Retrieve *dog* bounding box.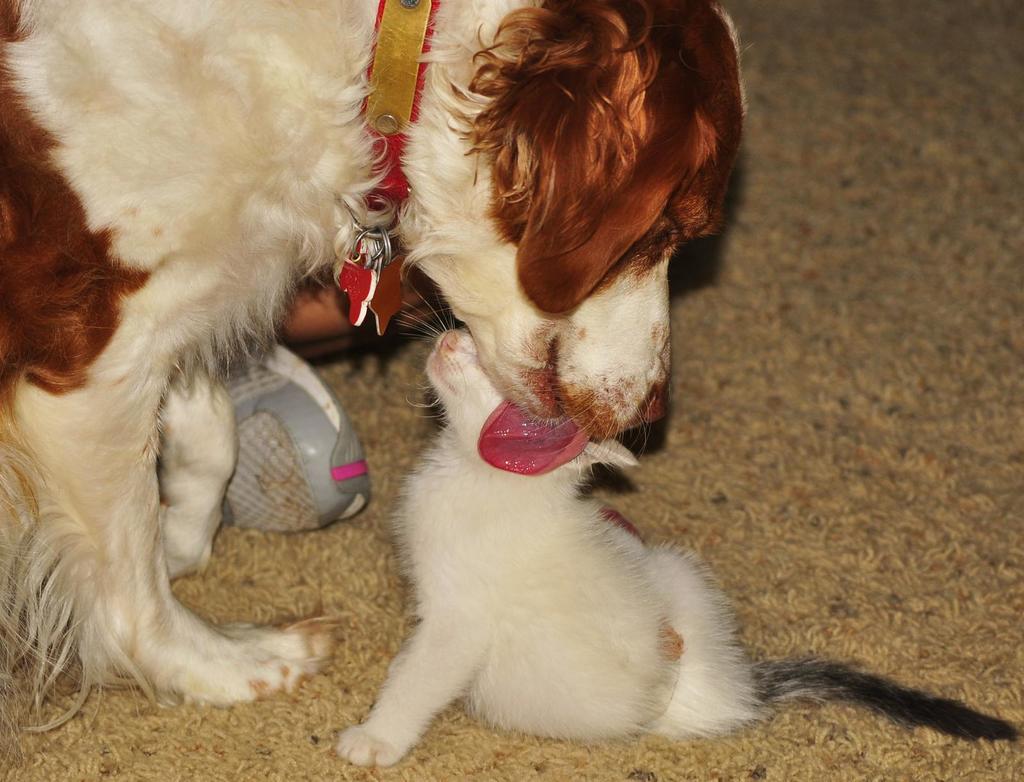
Bounding box: 0 0 754 781.
